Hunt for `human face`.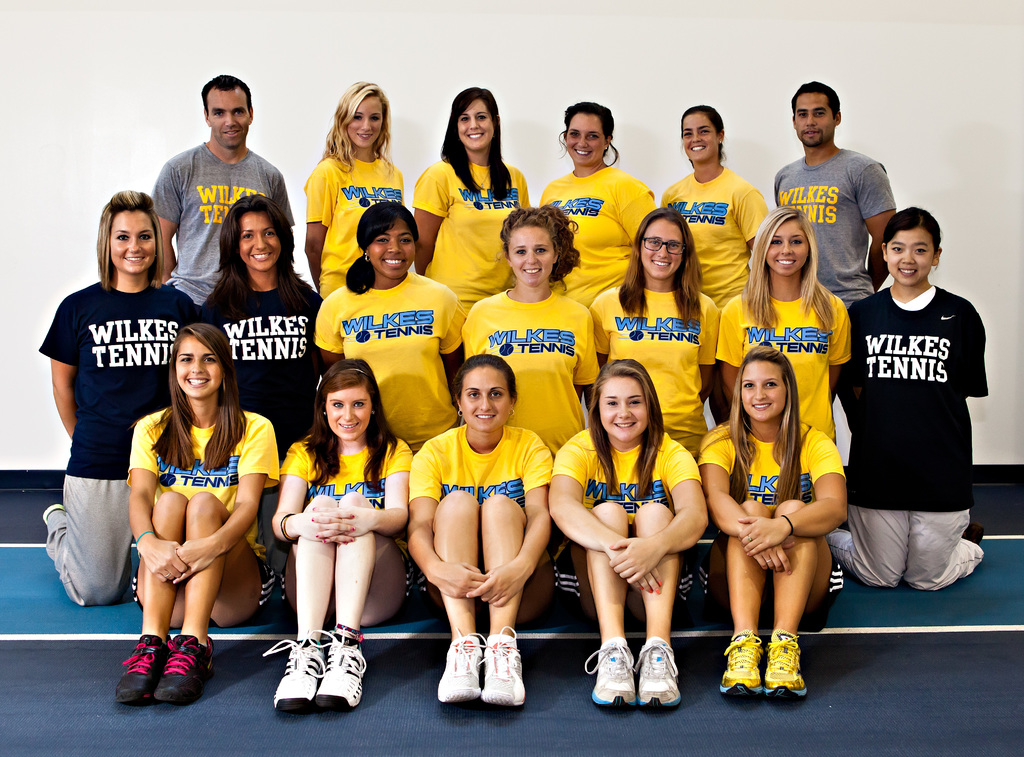
Hunted down at (598, 378, 646, 438).
